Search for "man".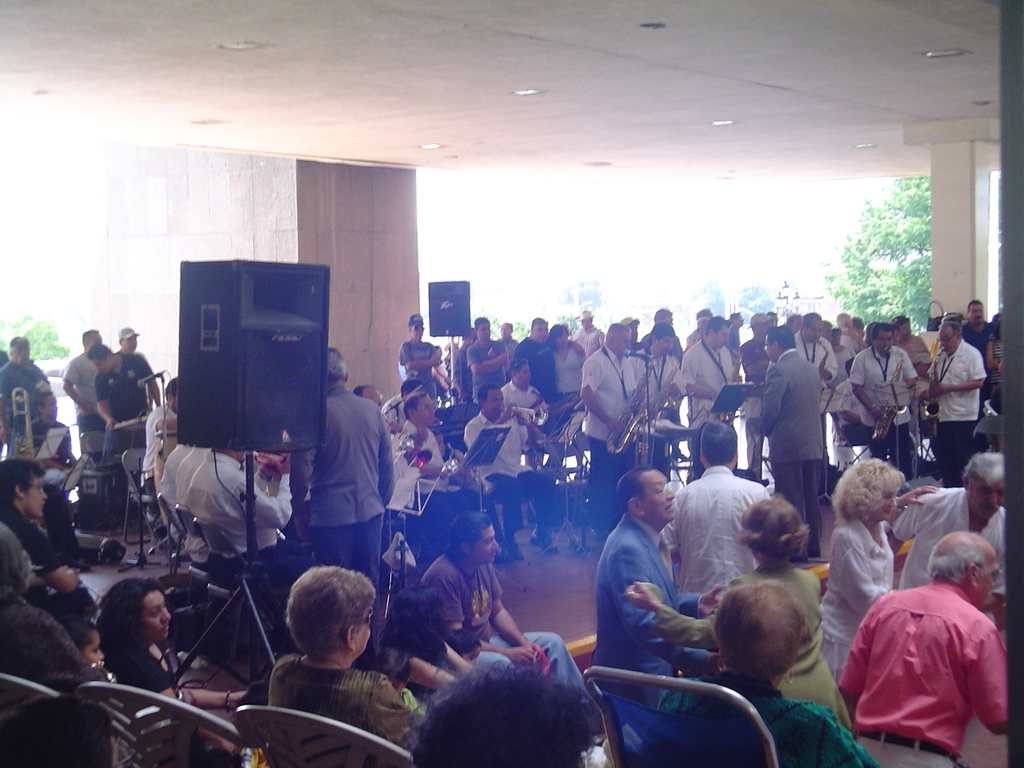
Found at box(590, 466, 721, 713).
